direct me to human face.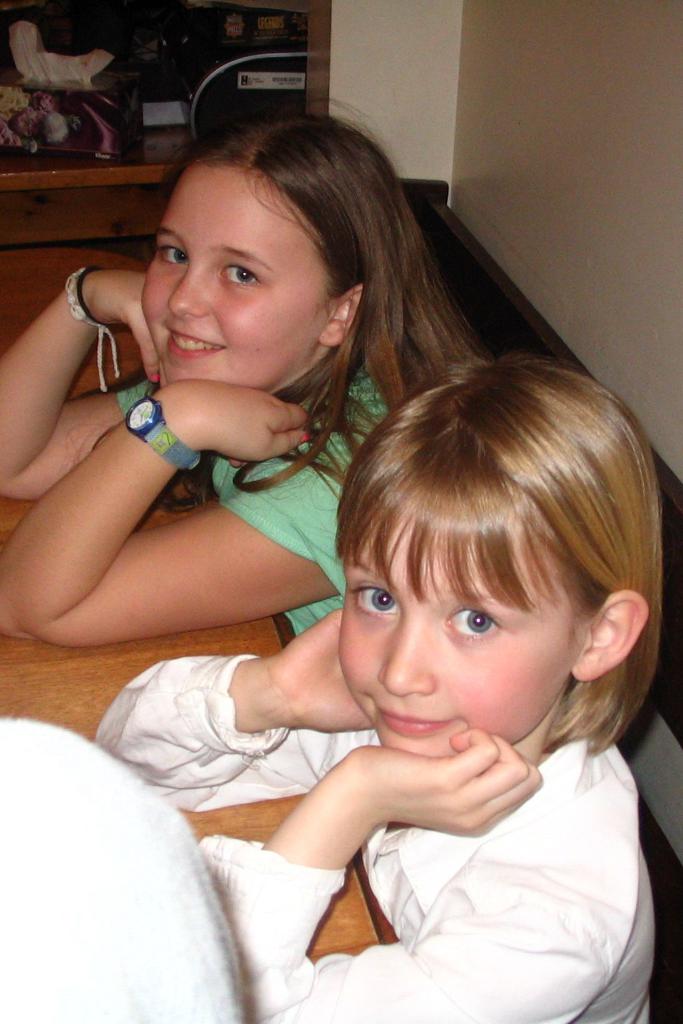
Direction: x1=337, y1=503, x2=576, y2=766.
